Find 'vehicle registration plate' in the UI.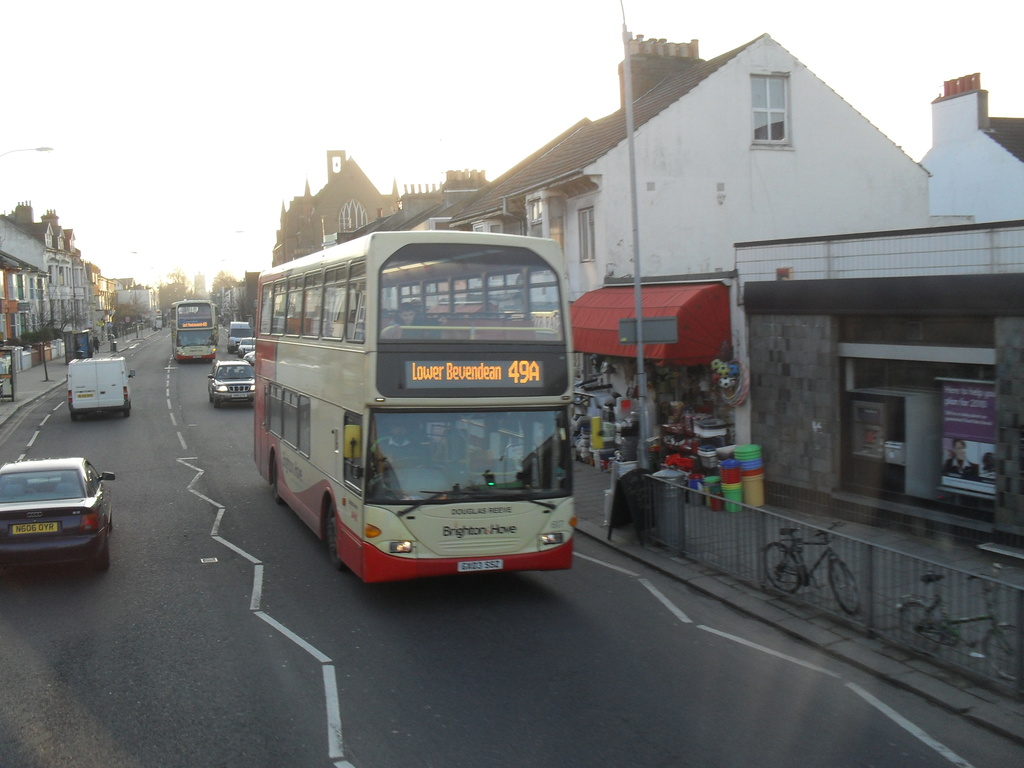
UI element at bbox=[12, 520, 57, 534].
